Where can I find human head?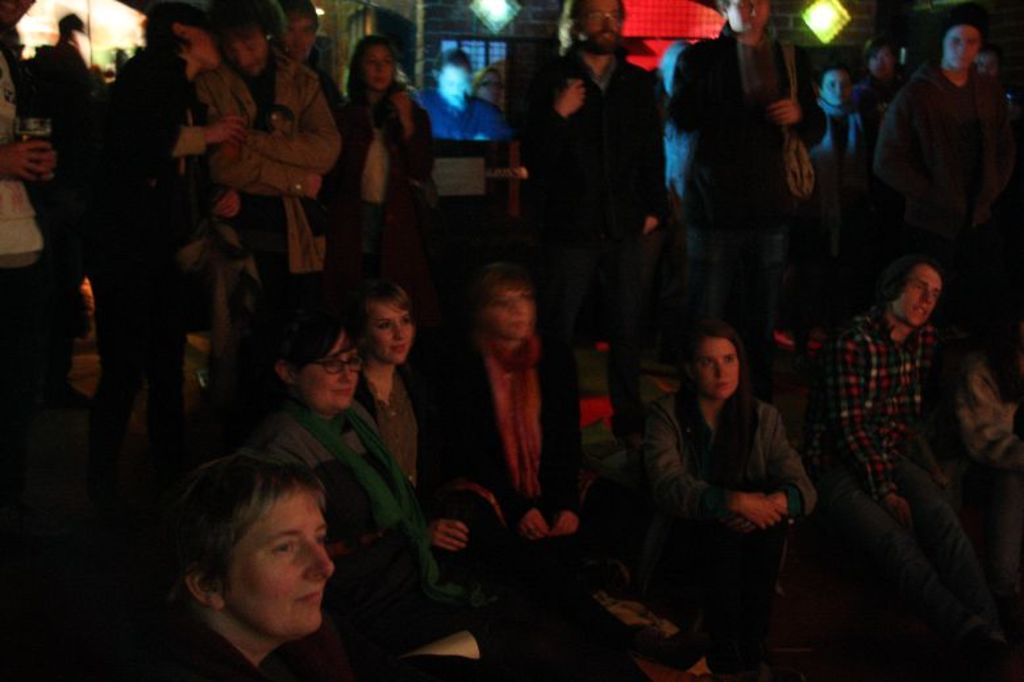
You can find it at crop(283, 0, 319, 59).
